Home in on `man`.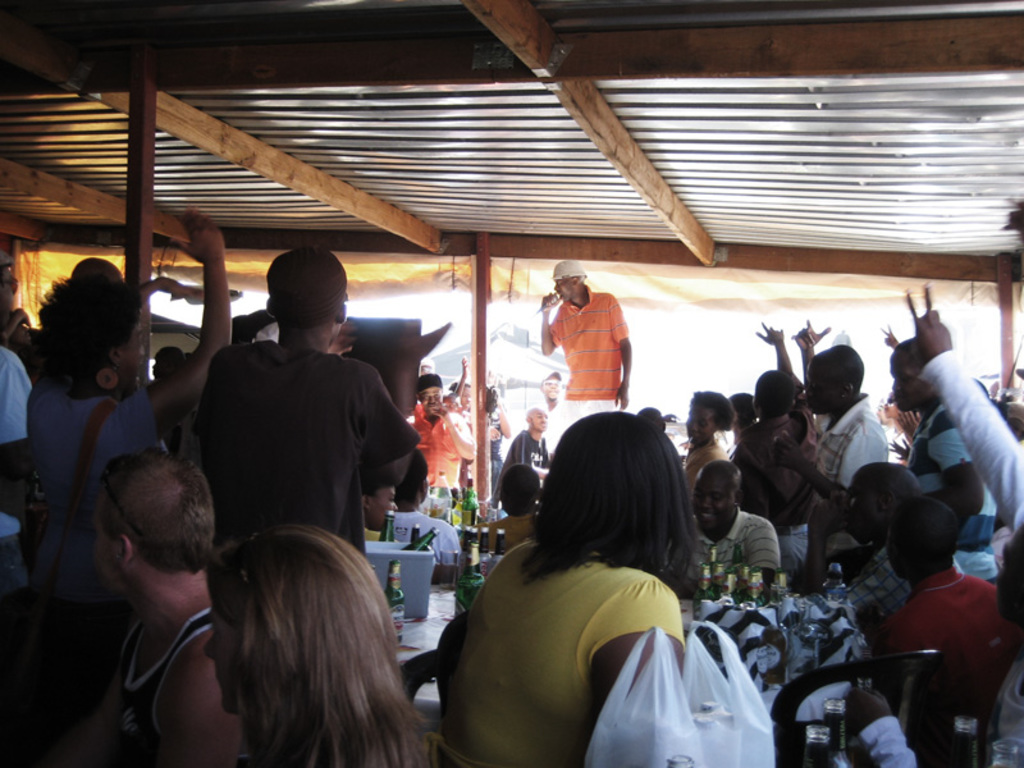
Homed in at 883, 333, 997, 585.
